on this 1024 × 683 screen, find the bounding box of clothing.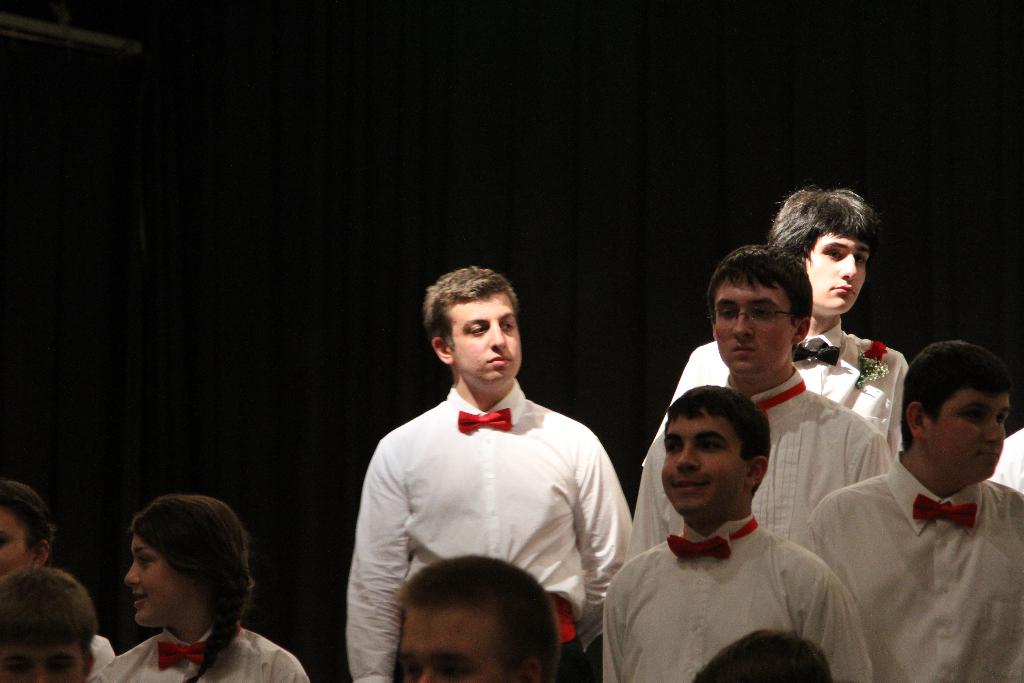
Bounding box: (x1=84, y1=631, x2=116, y2=682).
